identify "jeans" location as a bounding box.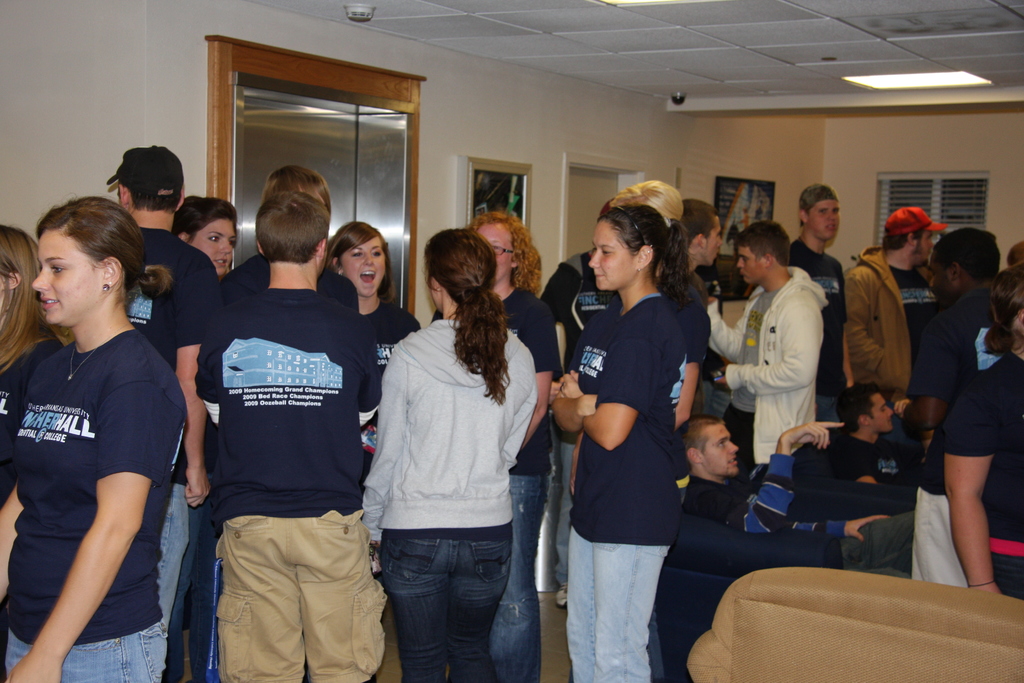
pyautogui.locateOnScreen(488, 475, 548, 682).
